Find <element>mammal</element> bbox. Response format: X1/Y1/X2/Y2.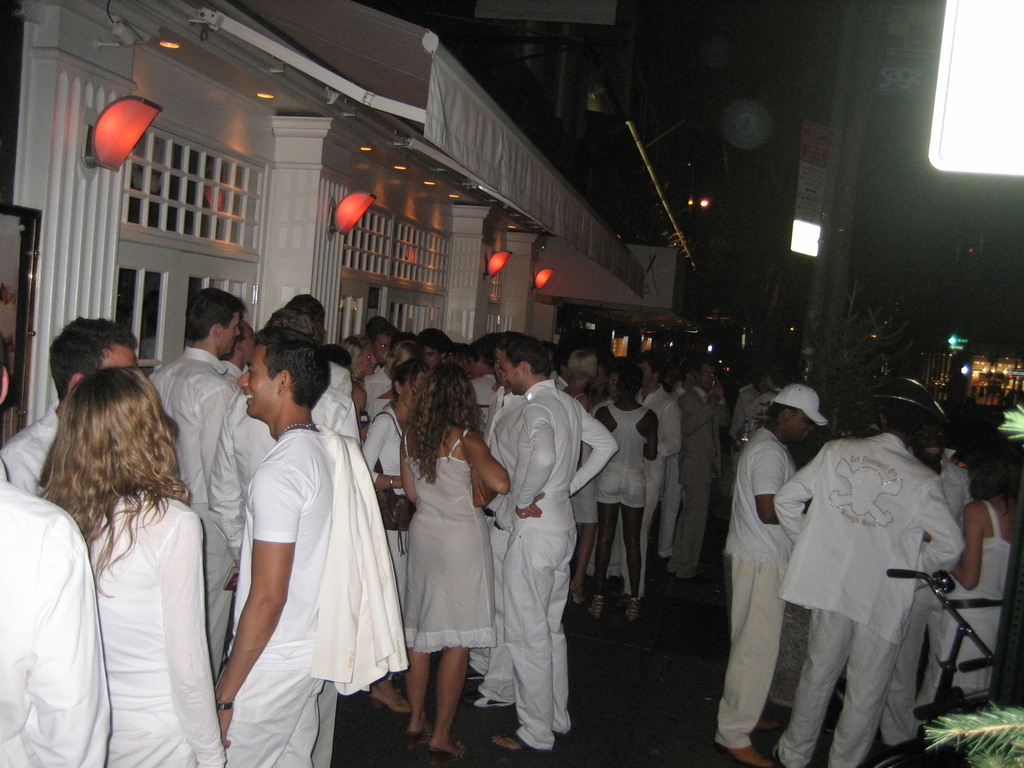
714/386/826/767.
